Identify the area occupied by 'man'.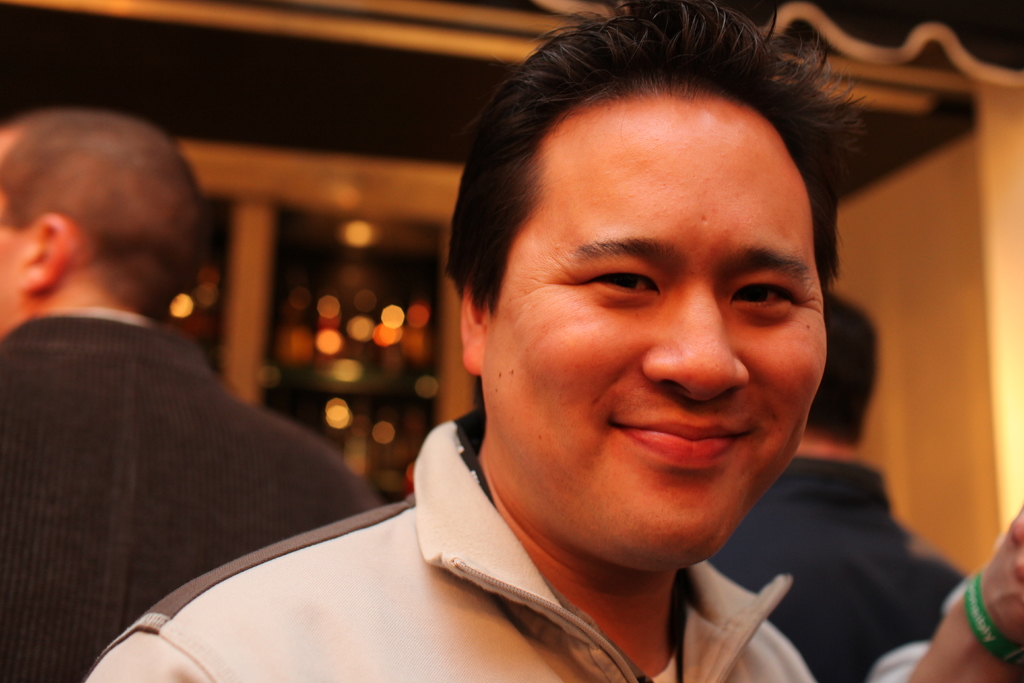
Area: Rect(172, 33, 994, 657).
